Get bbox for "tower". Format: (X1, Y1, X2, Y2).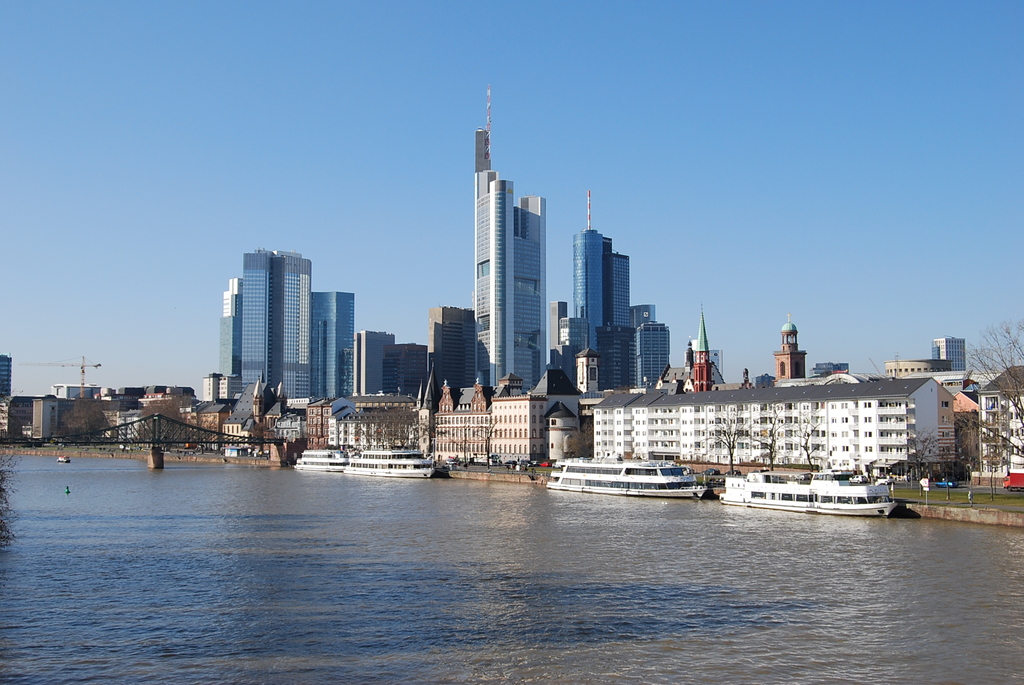
(634, 309, 659, 330).
